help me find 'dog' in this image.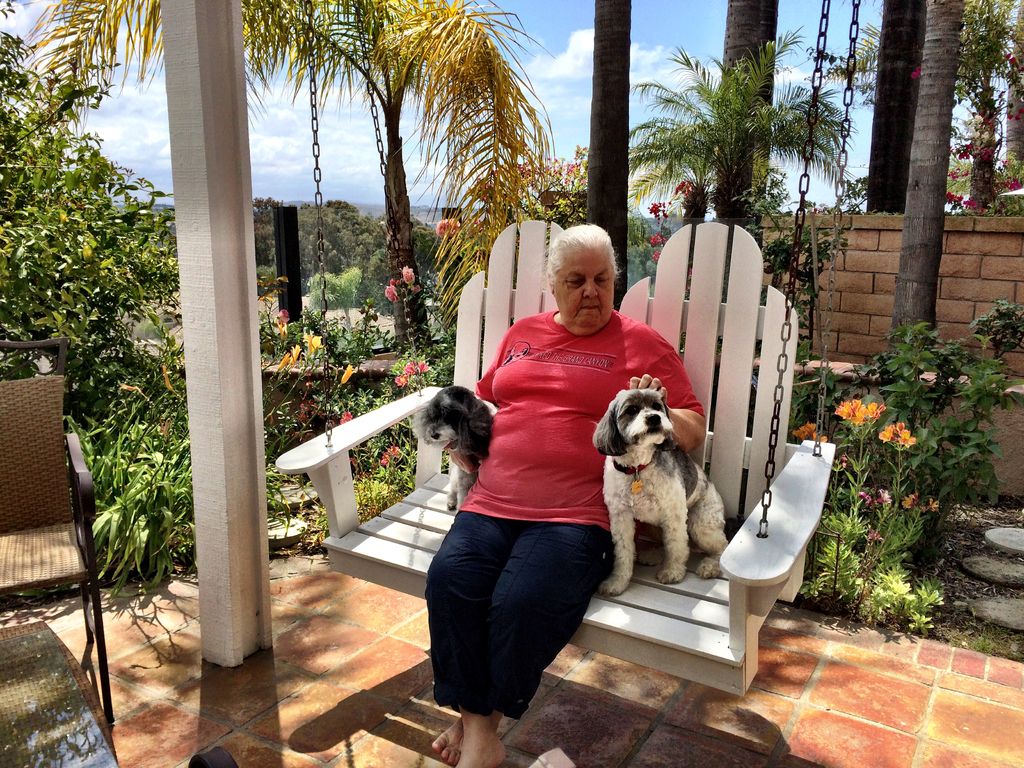
Found it: 408/385/497/517.
